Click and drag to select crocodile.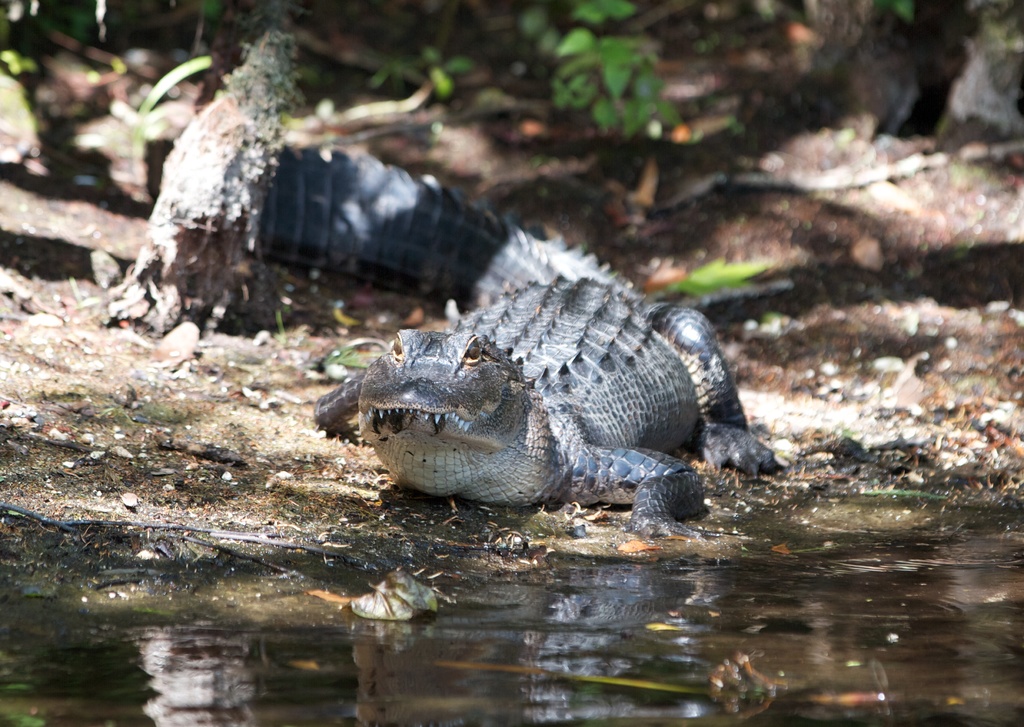
Selection: 151/147/777/539.
